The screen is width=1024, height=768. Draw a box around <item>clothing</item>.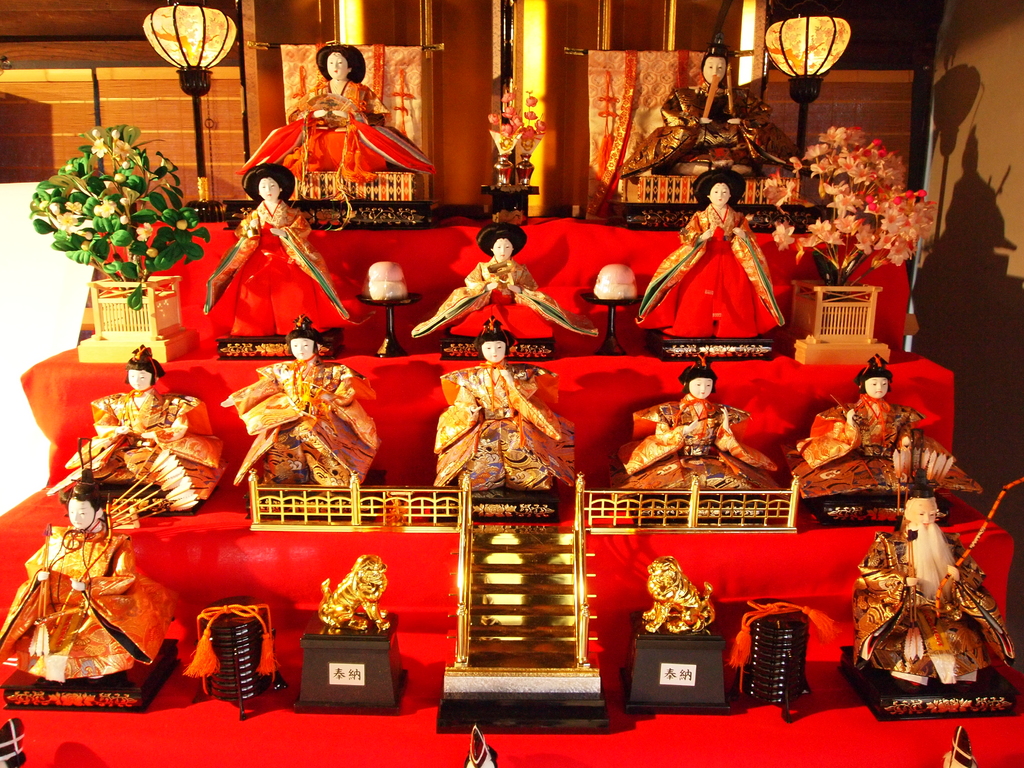
[63, 392, 221, 474].
